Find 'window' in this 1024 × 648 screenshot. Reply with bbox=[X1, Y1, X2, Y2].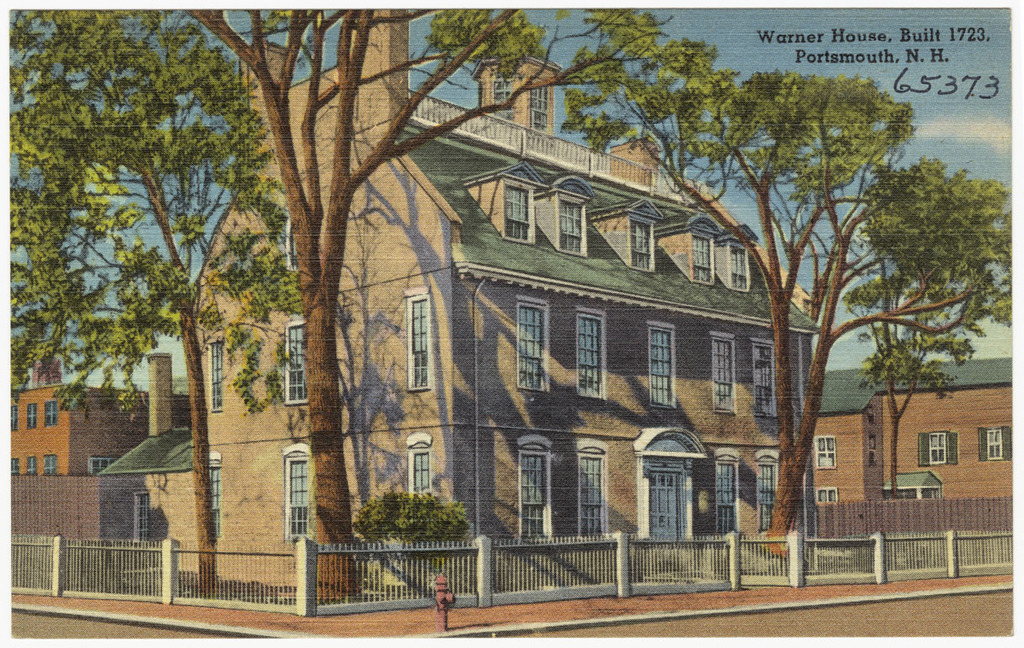
bbox=[715, 336, 735, 412].
